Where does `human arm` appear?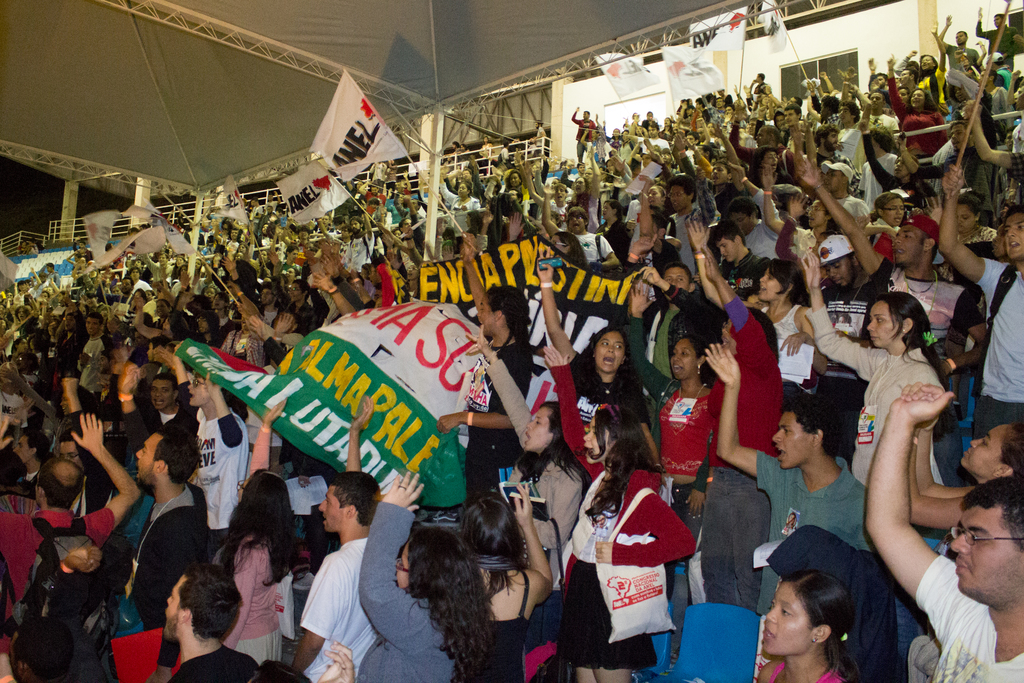
Appears at locate(355, 473, 431, 657).
